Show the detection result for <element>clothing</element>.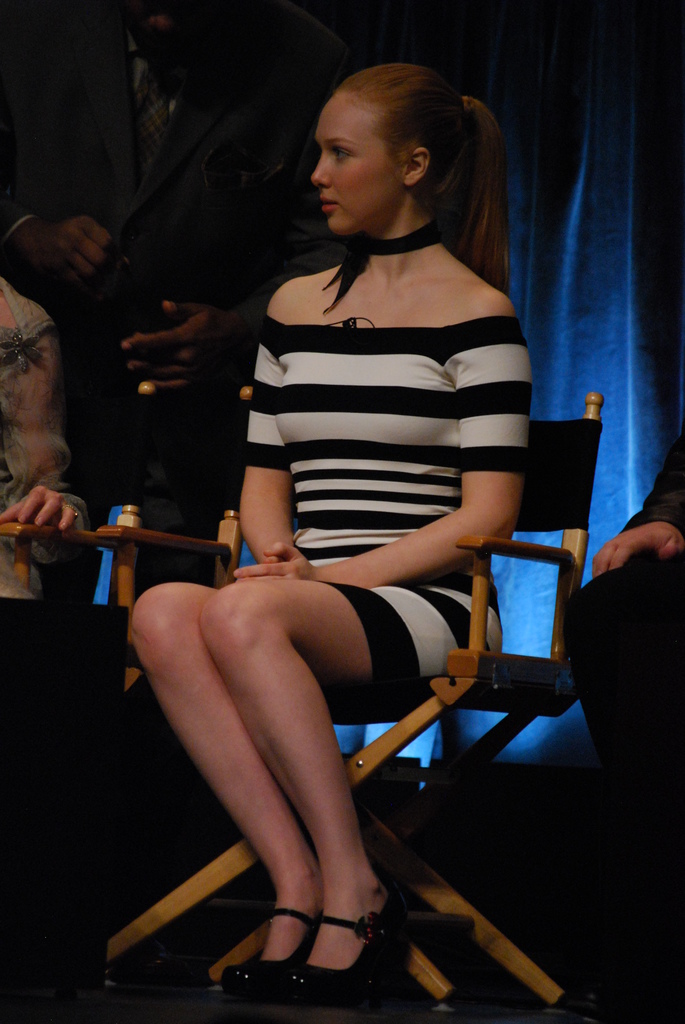
pyautogui.locateOnScreen(560, 429, 681, 838).
